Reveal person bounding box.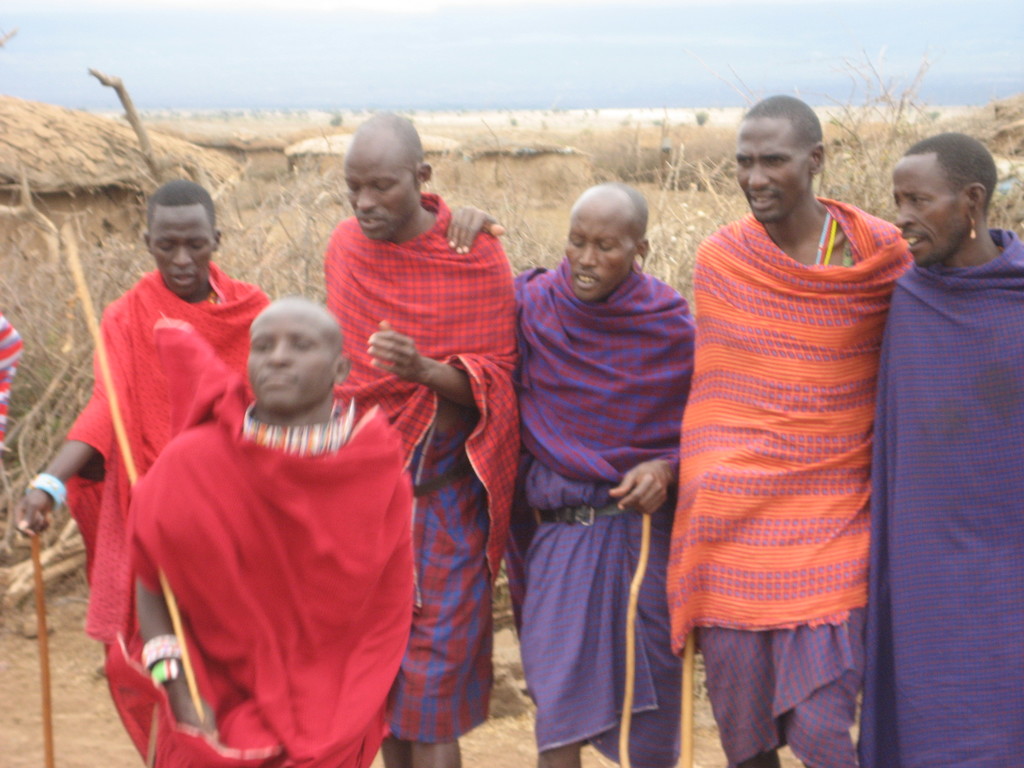
Revealed: <box>668,73,904,754</box>.
